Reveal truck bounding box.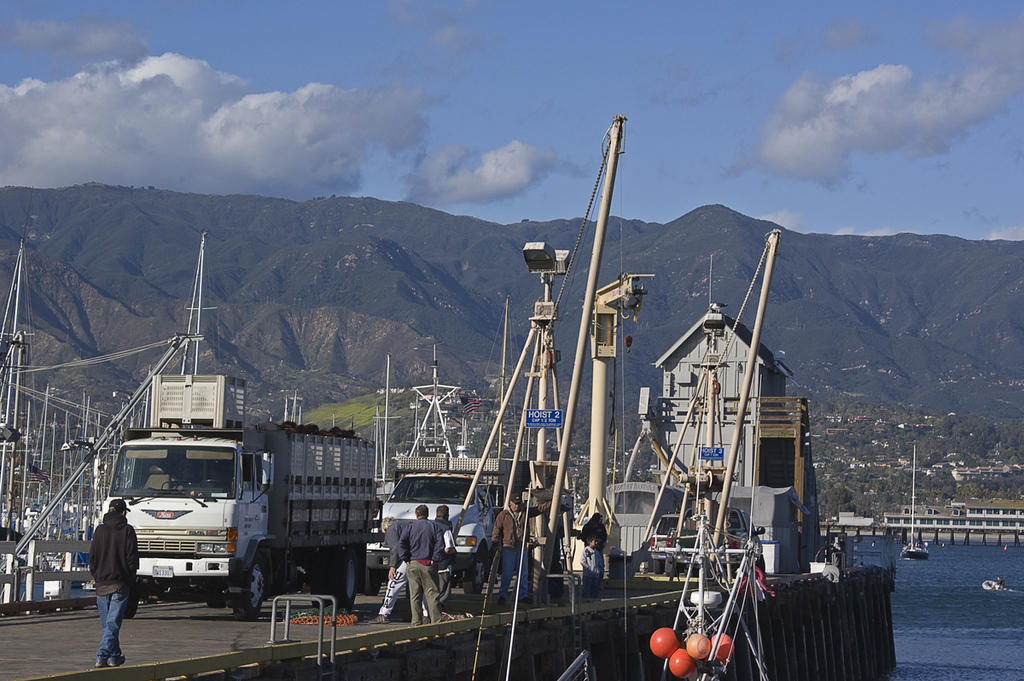
Revealed: locate(68, 396, 379, 628).
